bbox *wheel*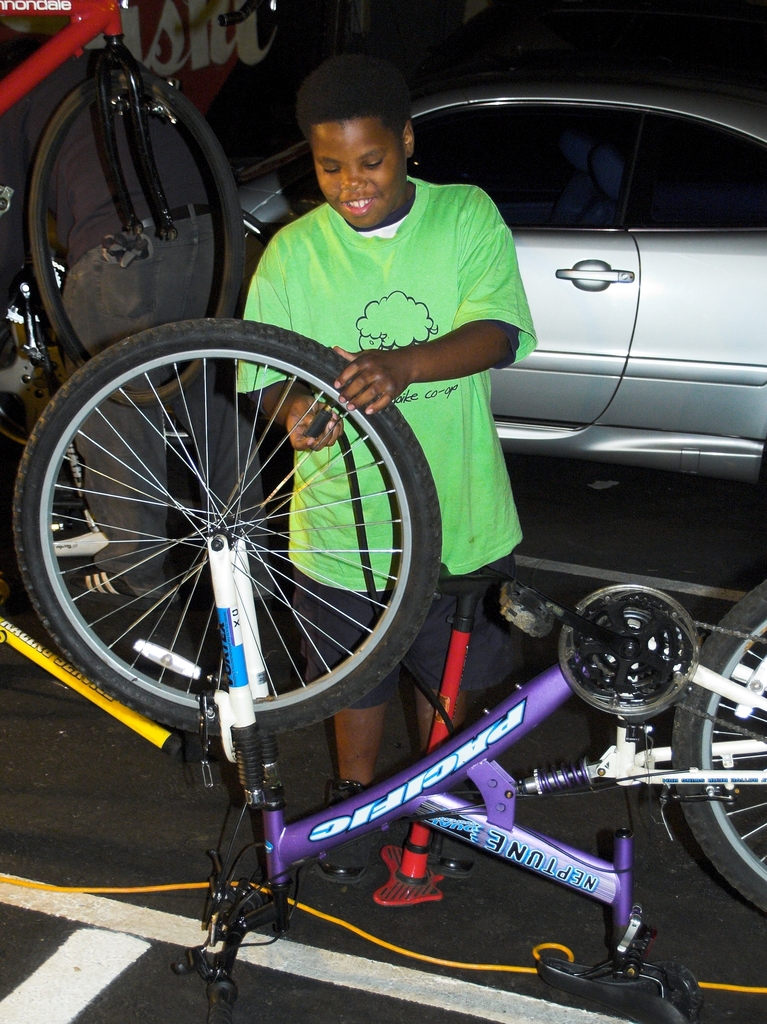
select_region(26, 73, 245, 409)
